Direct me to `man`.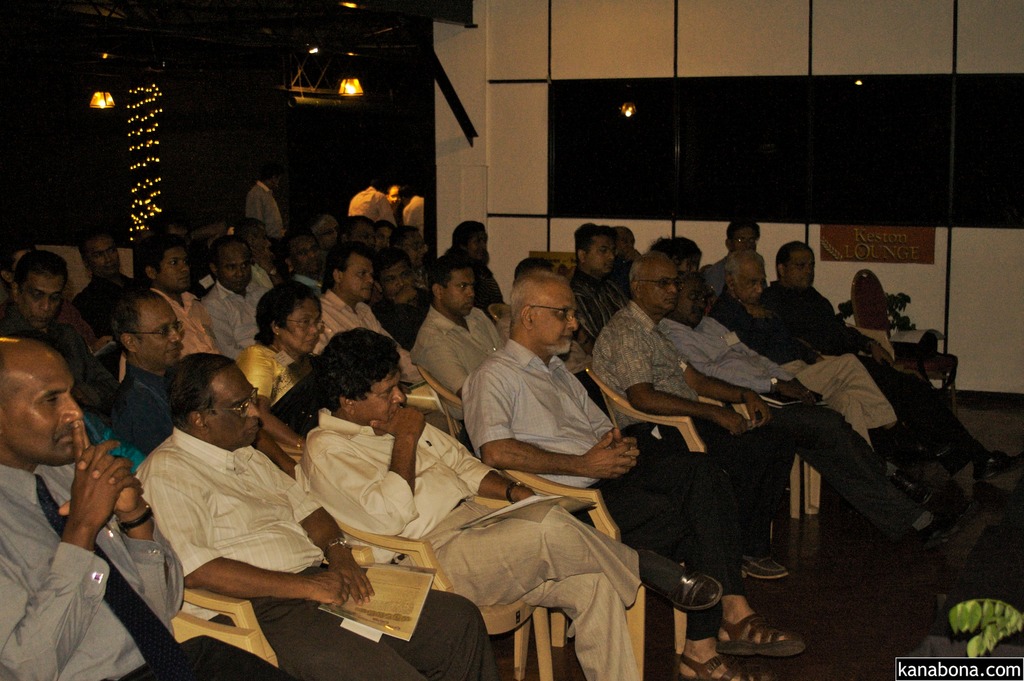
Direction: box(17, 252, 99, 381).
